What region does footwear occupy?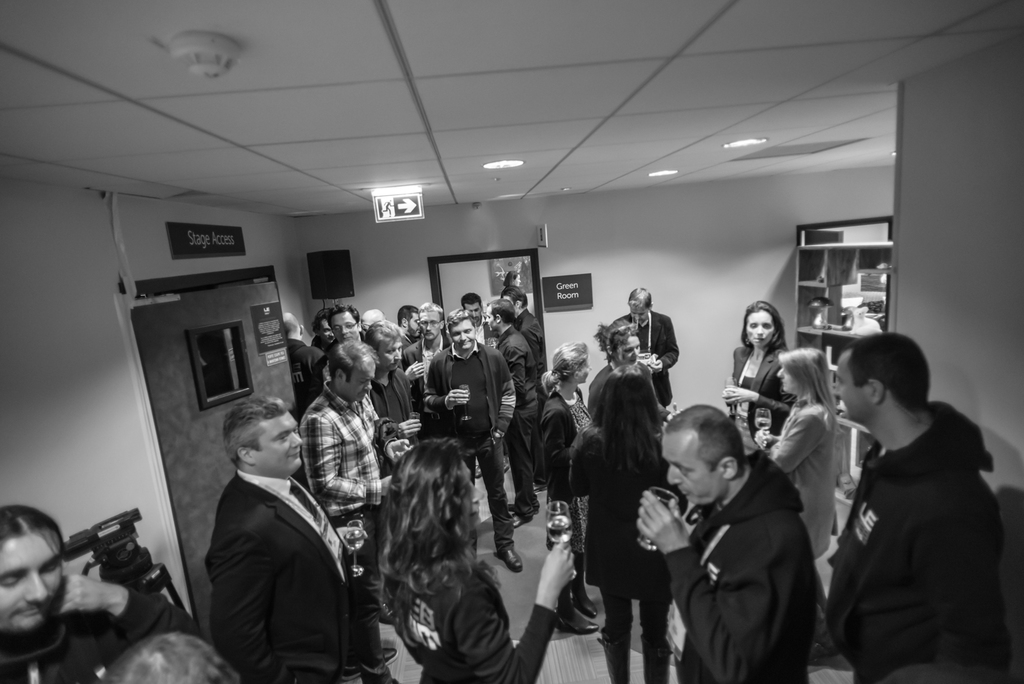
locate(377, 603, 398, 625).
